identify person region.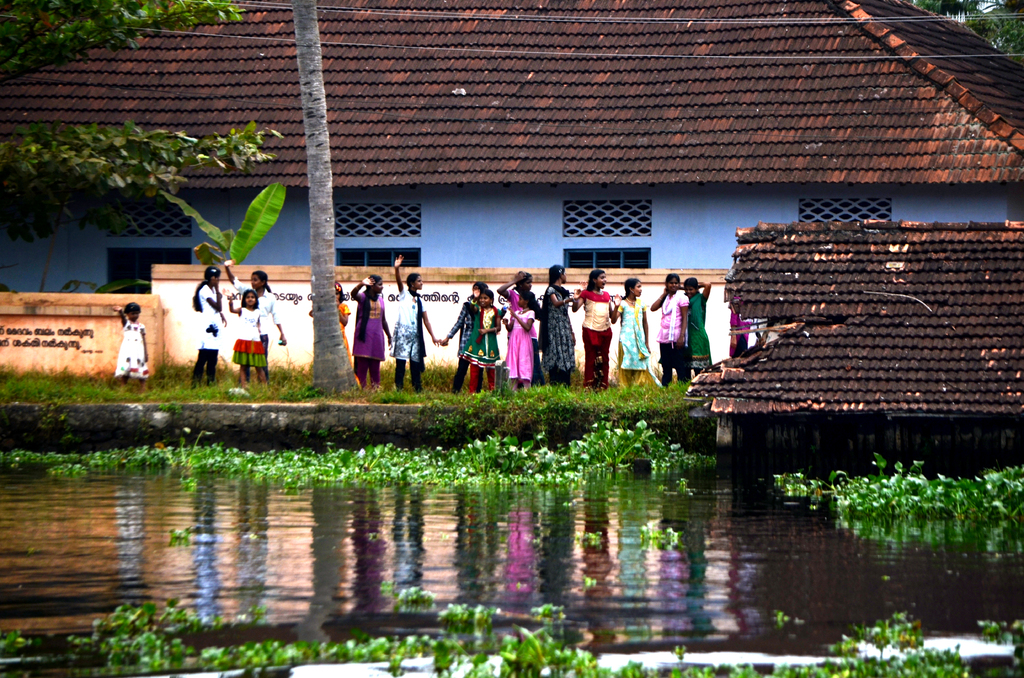
Region: (x1=650, y1=276, x2=688, y2=386).
